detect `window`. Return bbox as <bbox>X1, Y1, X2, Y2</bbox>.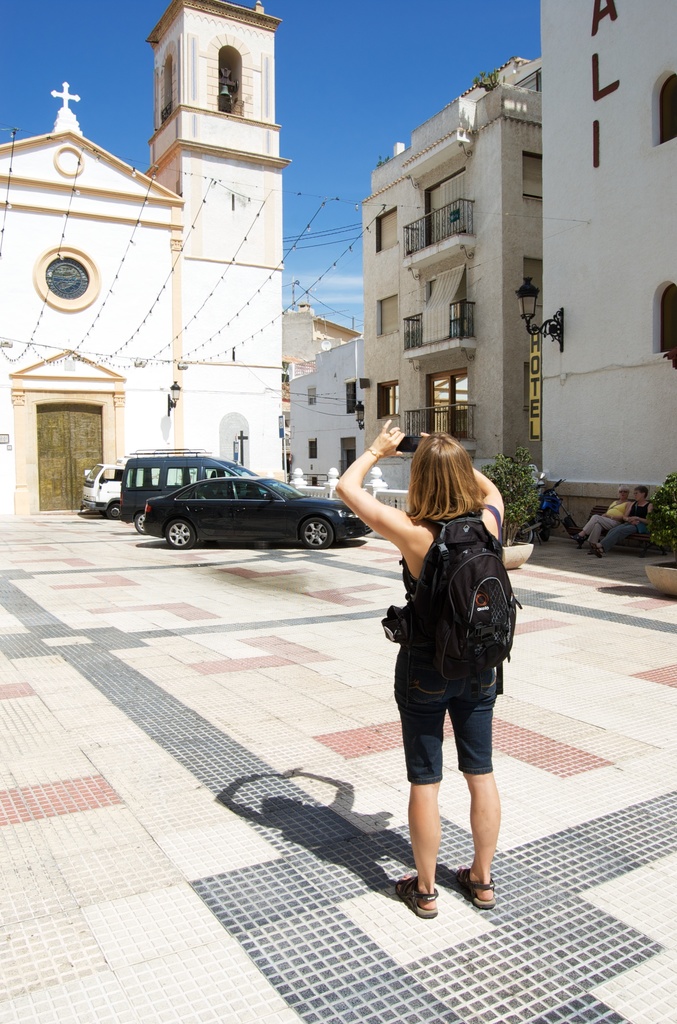
<bbox>378, 387, 400, 417</bbox>.
